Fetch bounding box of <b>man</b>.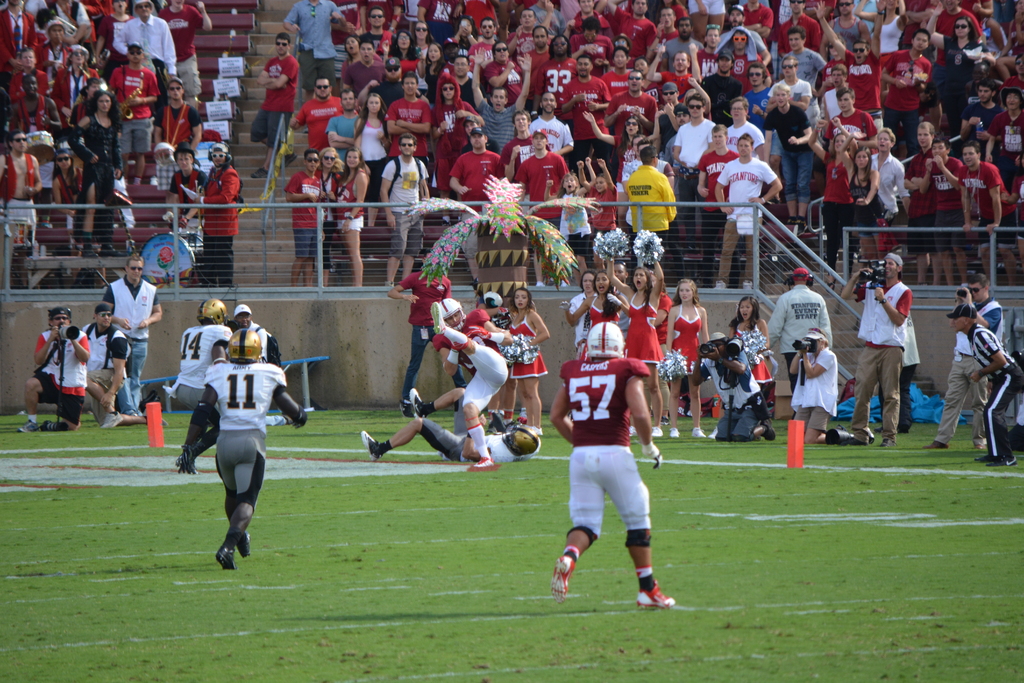
Bbox: x1=647 y1=7 x2=678 y2=69.
